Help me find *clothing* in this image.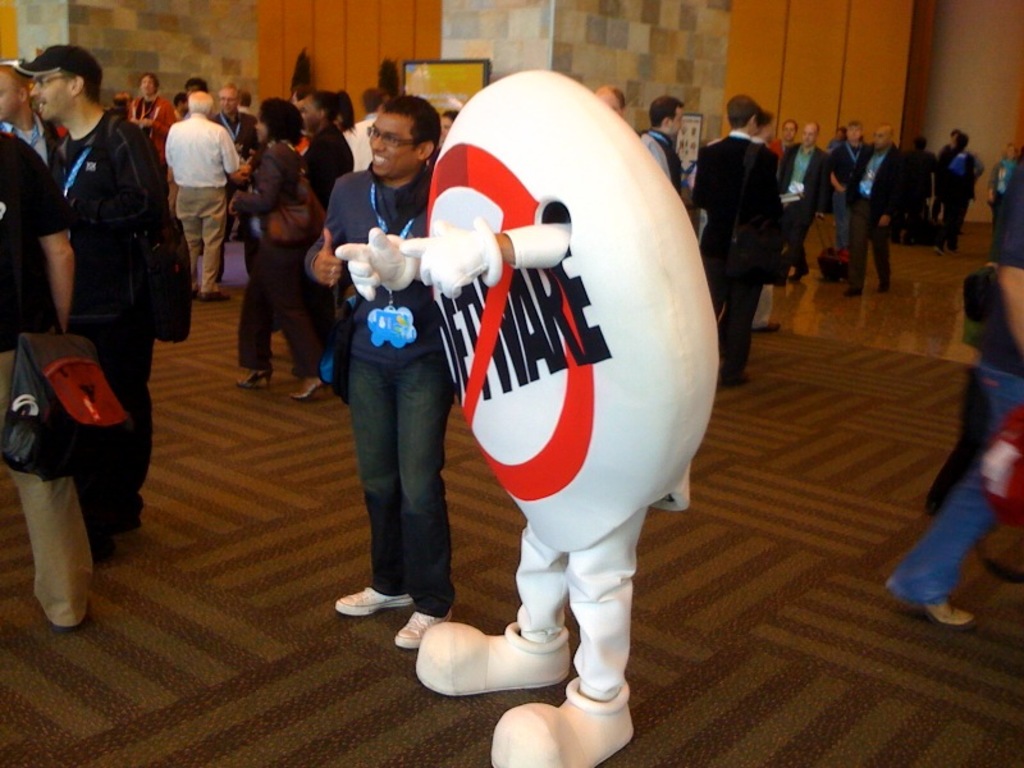
Found it: bbox=[232, 143, 320, 370].
